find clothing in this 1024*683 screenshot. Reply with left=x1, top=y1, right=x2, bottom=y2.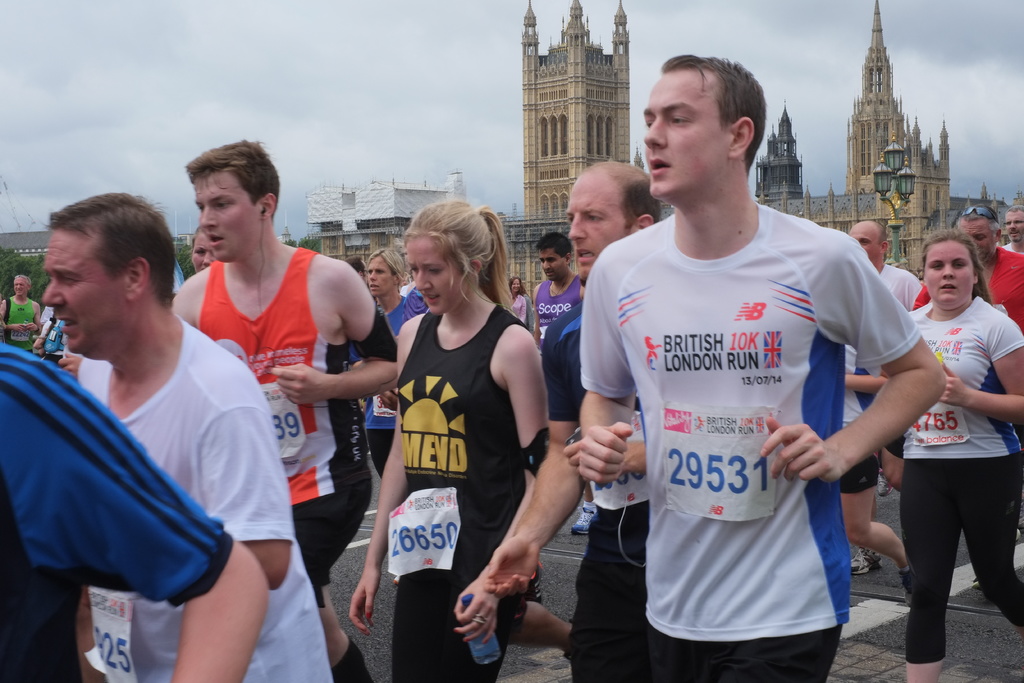
left=910, top=302, right=1023, bottom=662.
